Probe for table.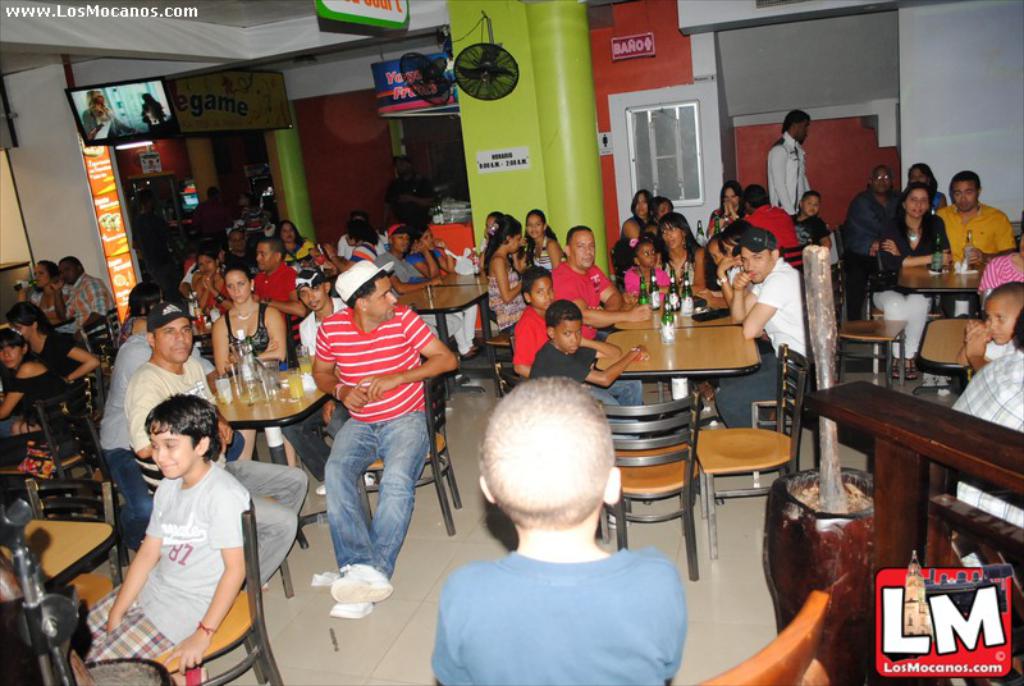
Probe result: bbox=[915, 315, 991, 401].
